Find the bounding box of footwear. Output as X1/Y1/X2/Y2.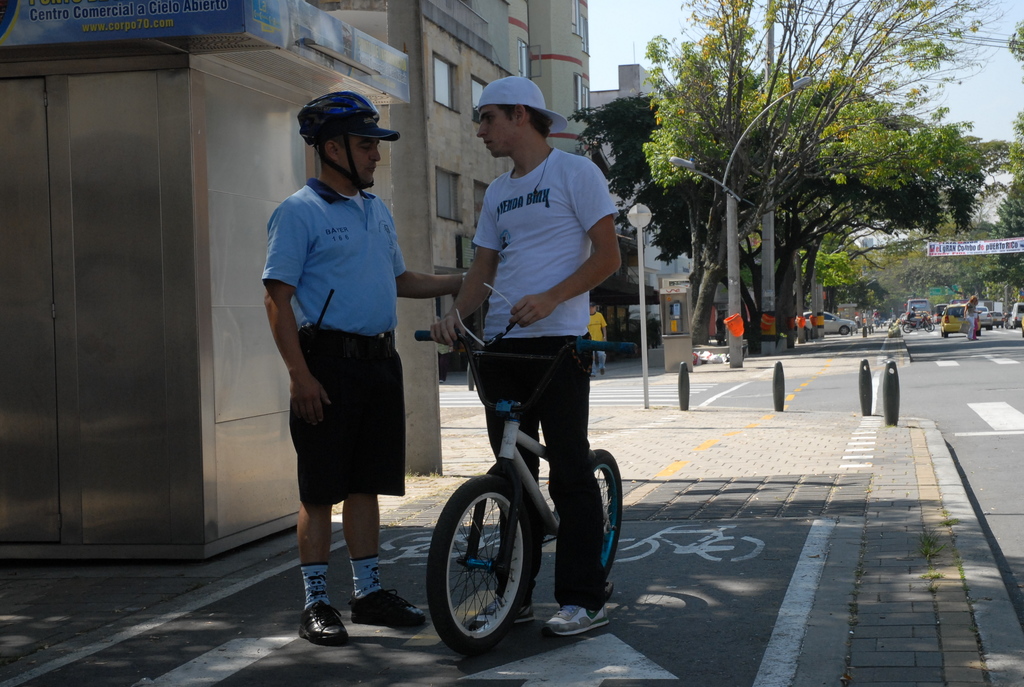
541/605/609/639.
